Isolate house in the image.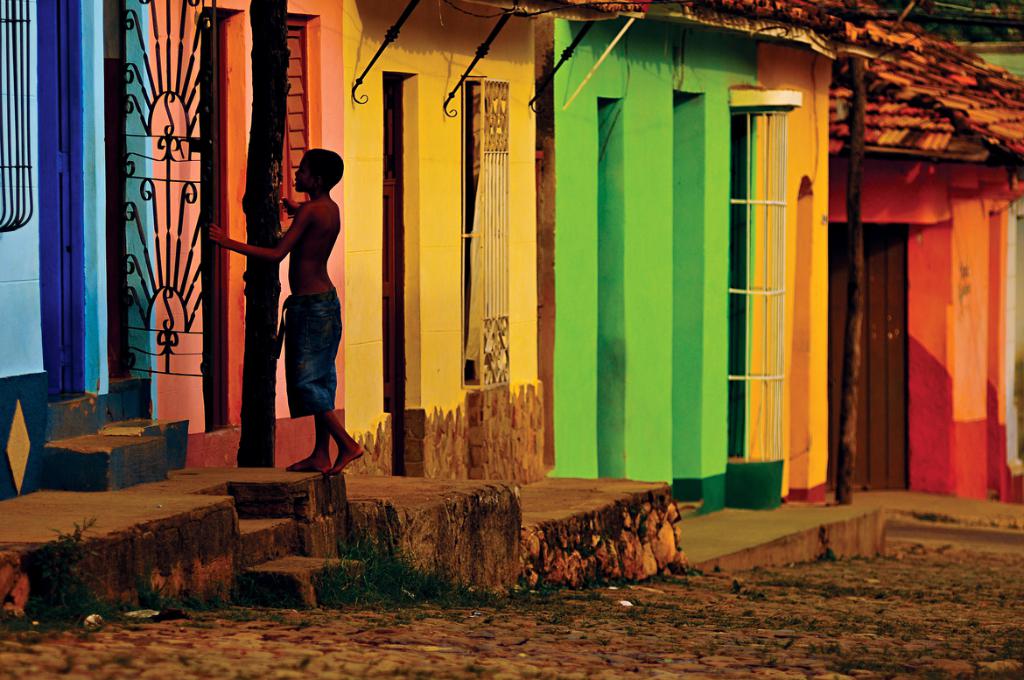
Isolated region: bbox=[539, 0, 775, 511].
